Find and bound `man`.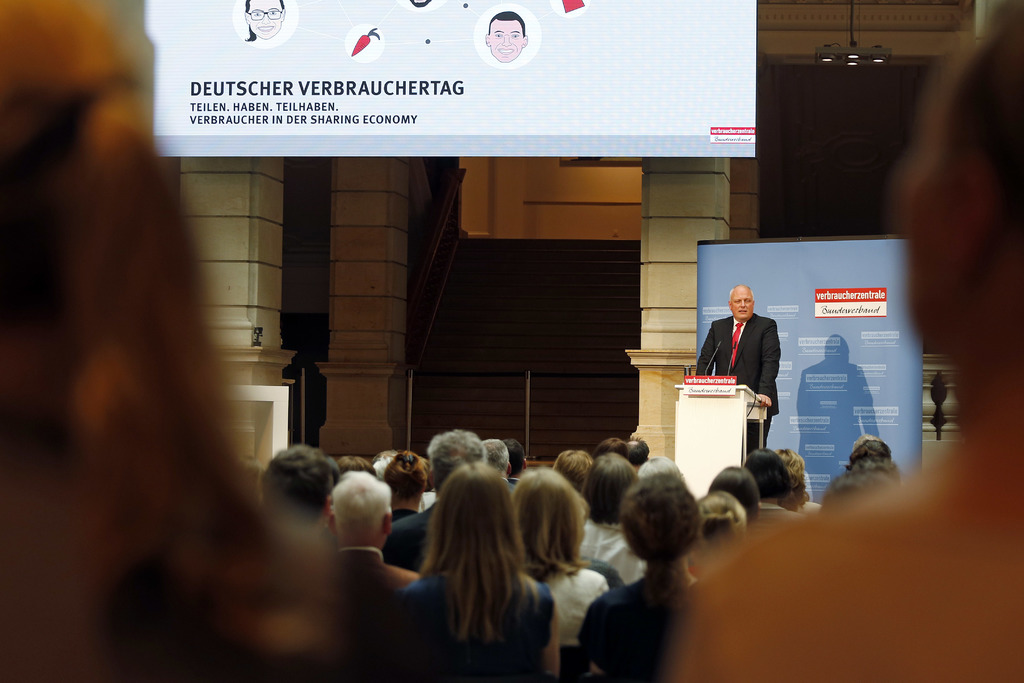
Bound: pyautogui.locateOnScreen(383, 429, 483, 571).
